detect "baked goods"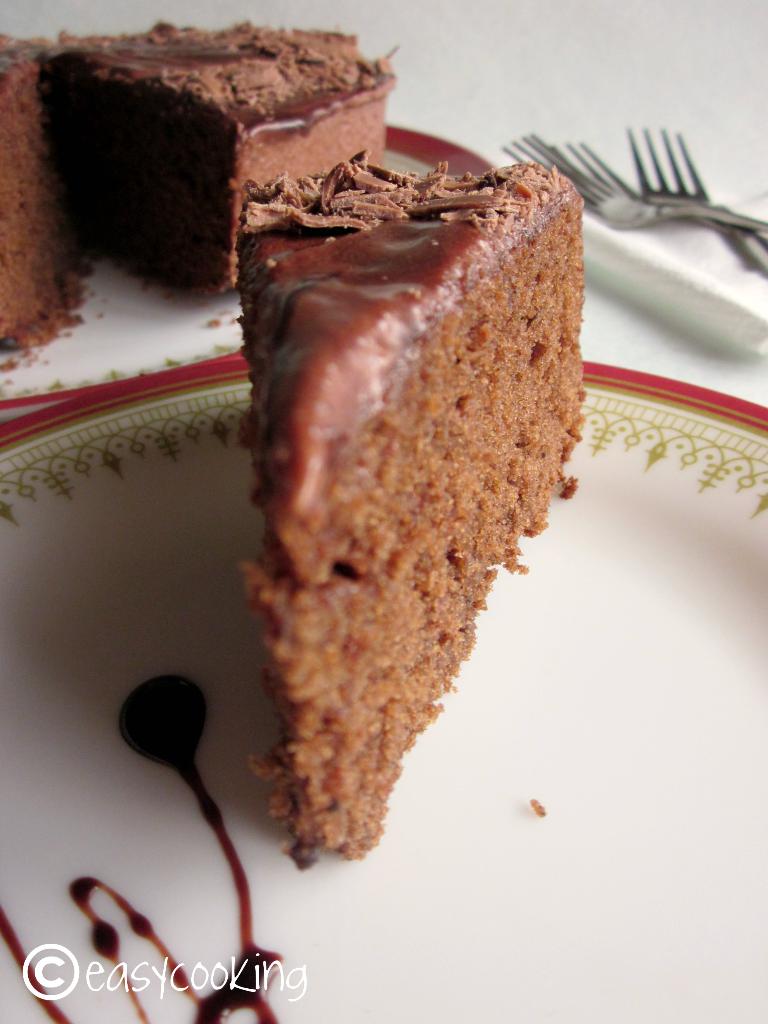
BBox(47, 22, 397, 303)
